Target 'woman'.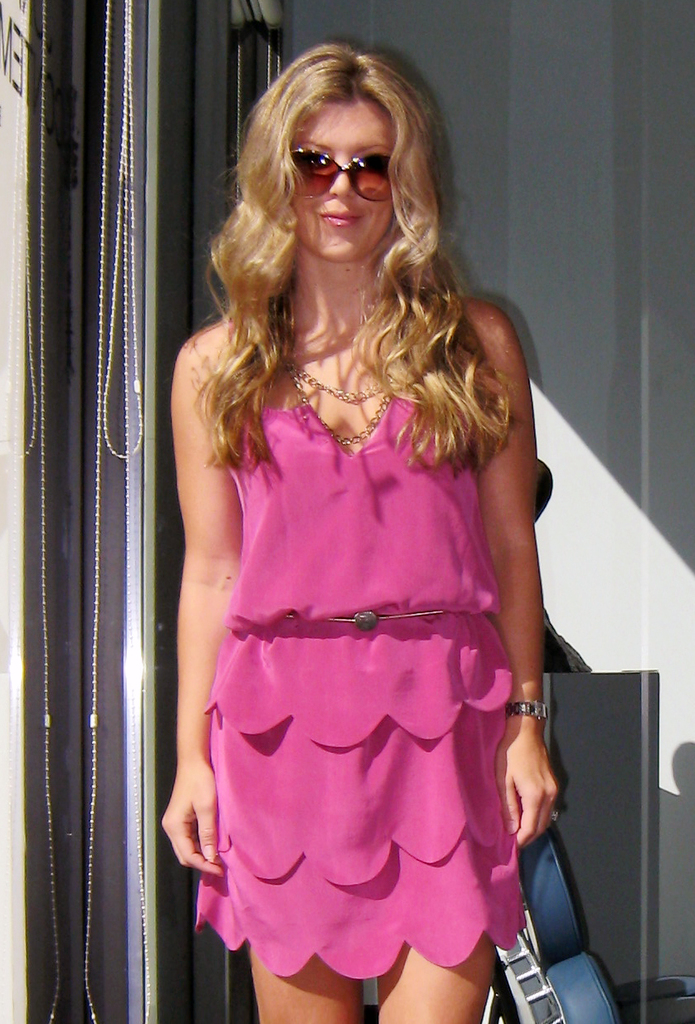
Target region: [x1=132, y1=67, x2=576, y2=992].
